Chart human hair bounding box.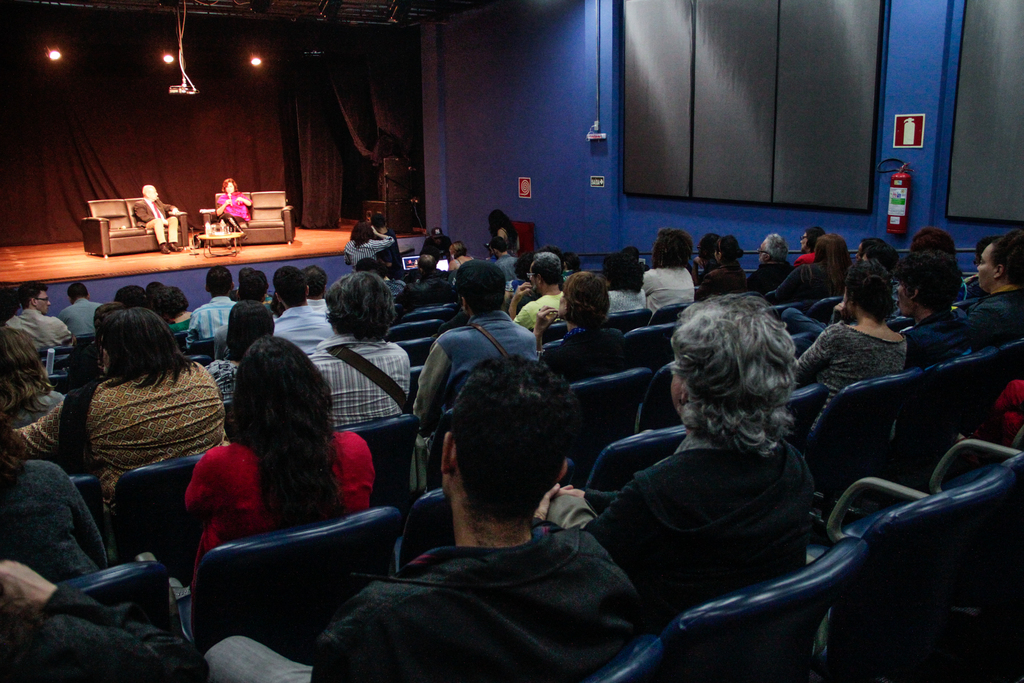
Charted: (left=908, top=226, right=957, bottom=263).
